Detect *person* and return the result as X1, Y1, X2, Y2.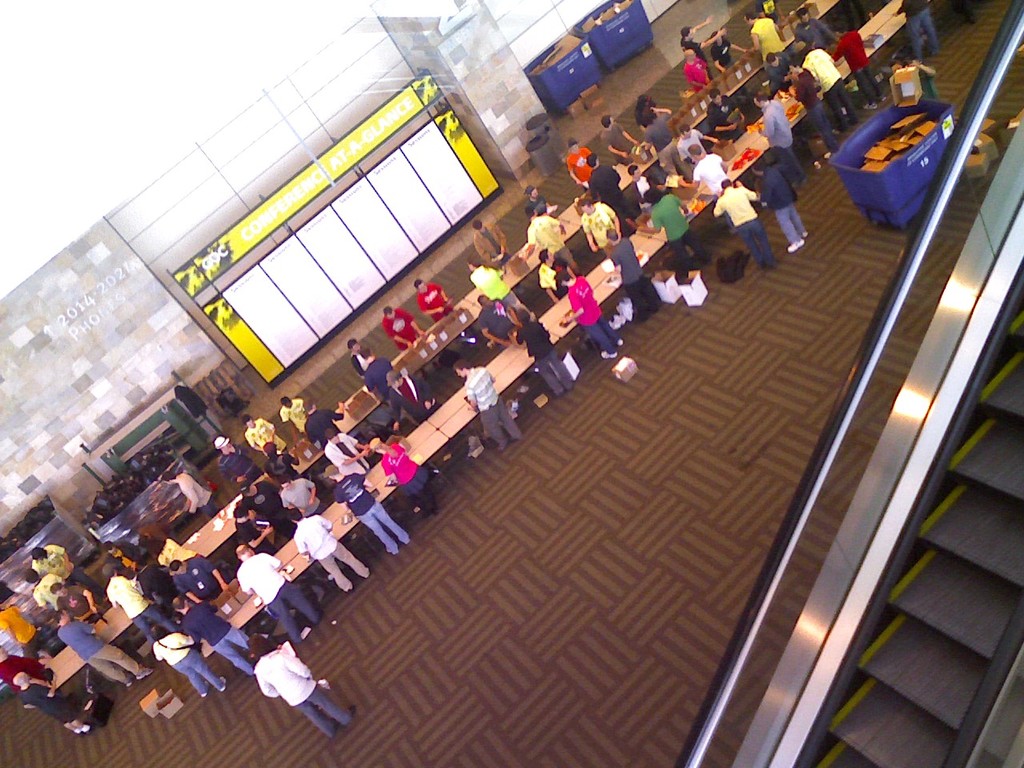
323, 426, 375, 474.
